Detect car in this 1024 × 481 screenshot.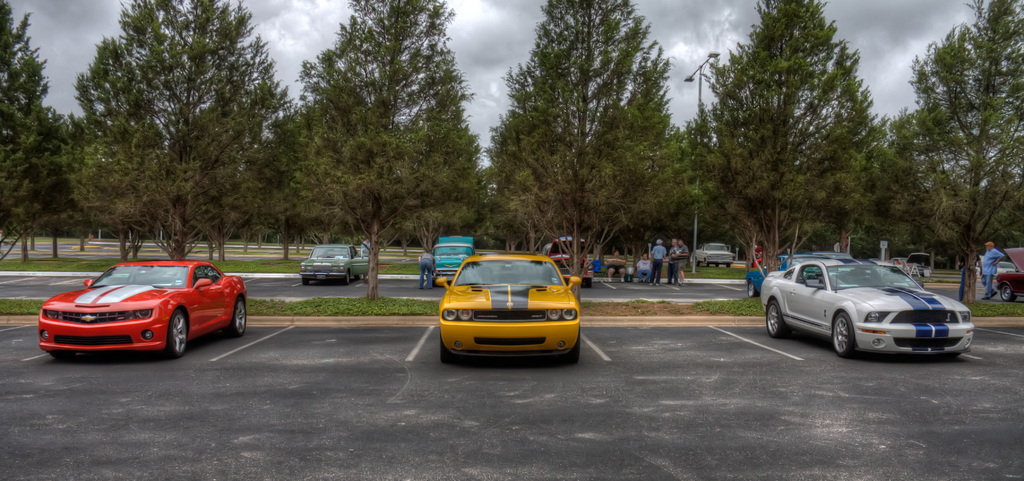
Detection: x1=745 y1=257 x2=820 y2=298.
